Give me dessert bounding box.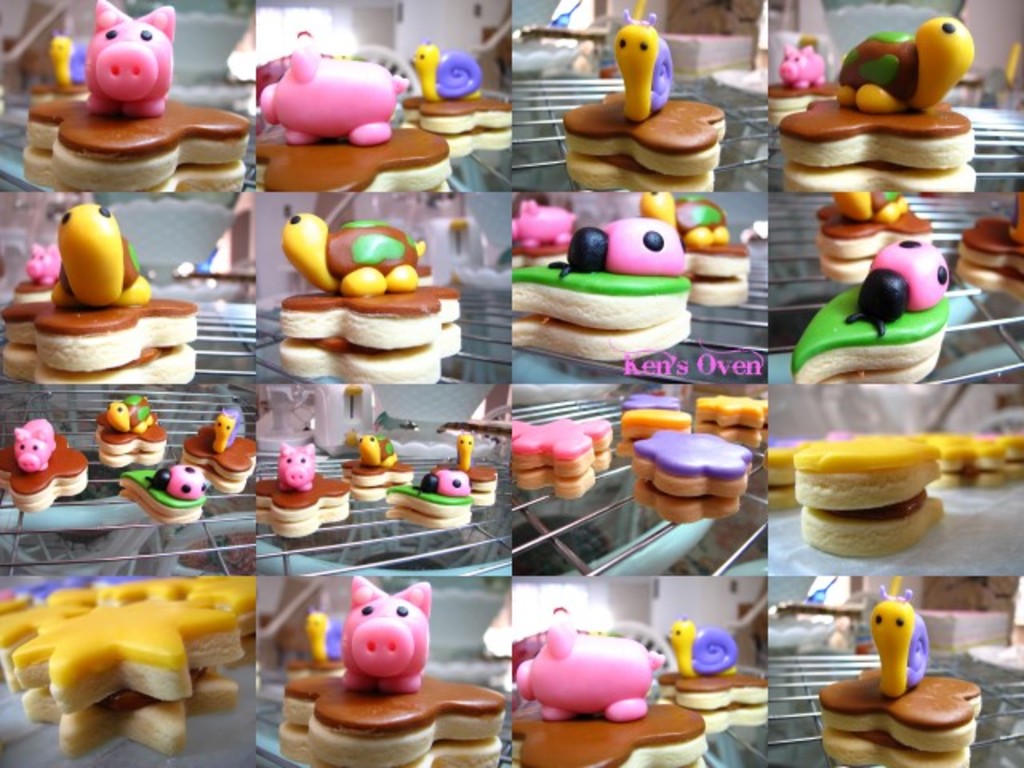
[261,443,346,538].
